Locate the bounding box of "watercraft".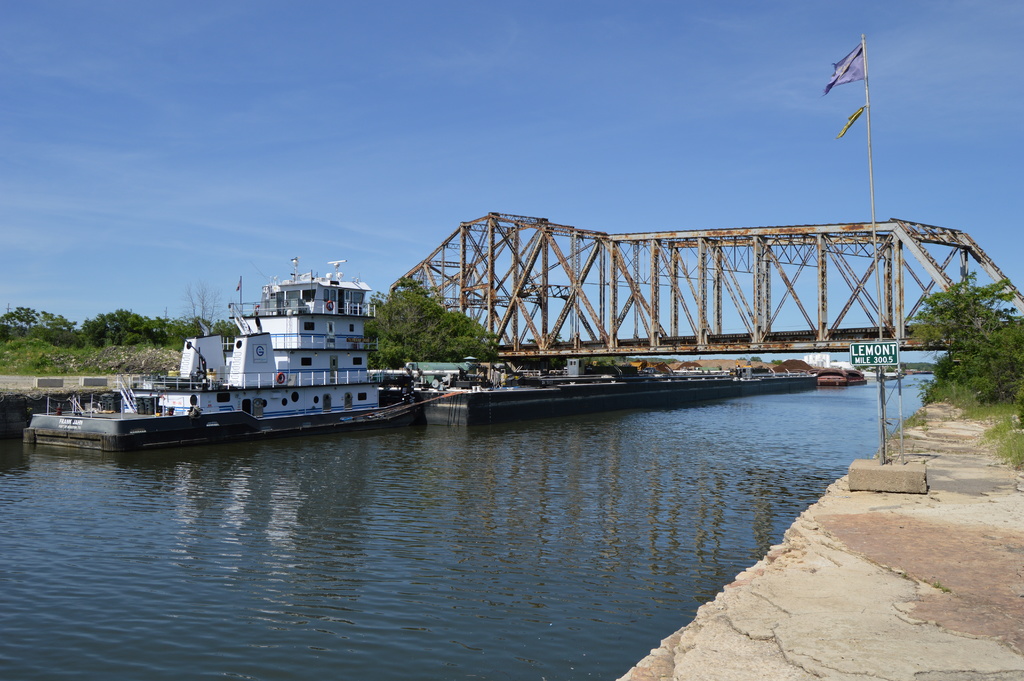
Bounding box: [58,232,486,434].
